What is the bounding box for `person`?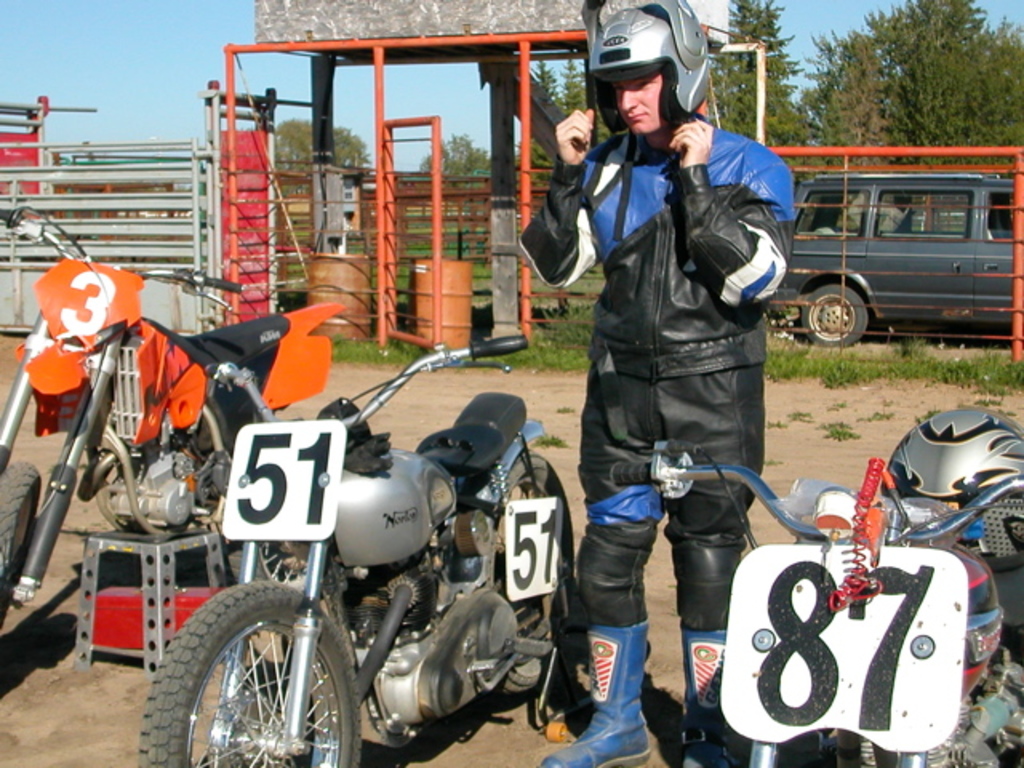
rect(520, 0, 797, 766).
